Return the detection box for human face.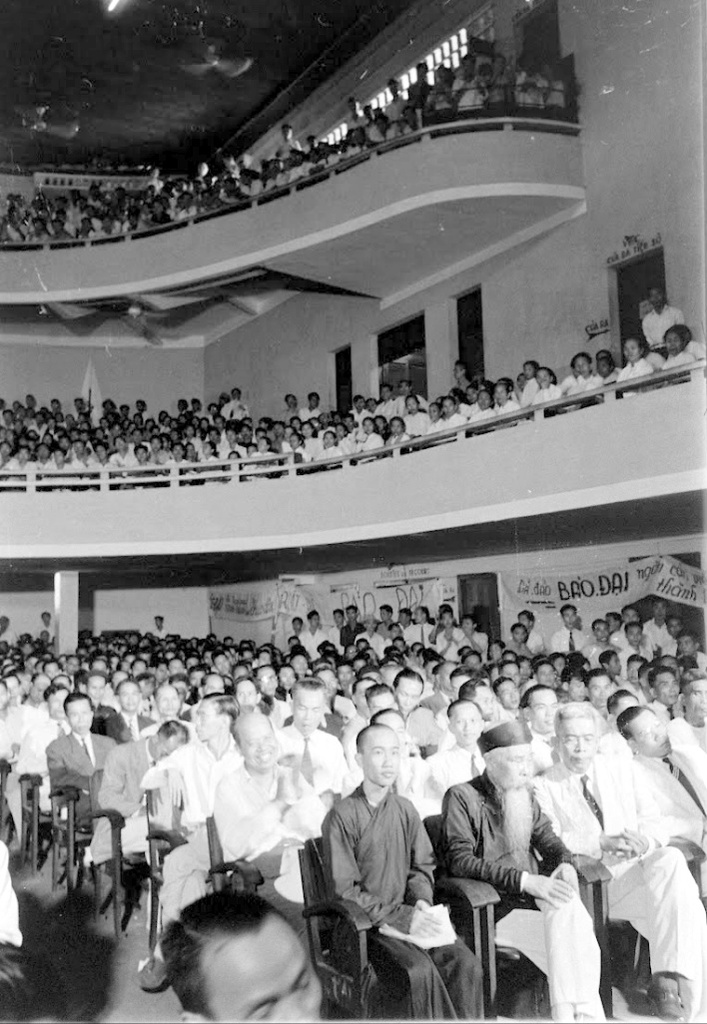
(x1=677, y1=668, x2=702, y2=726).
